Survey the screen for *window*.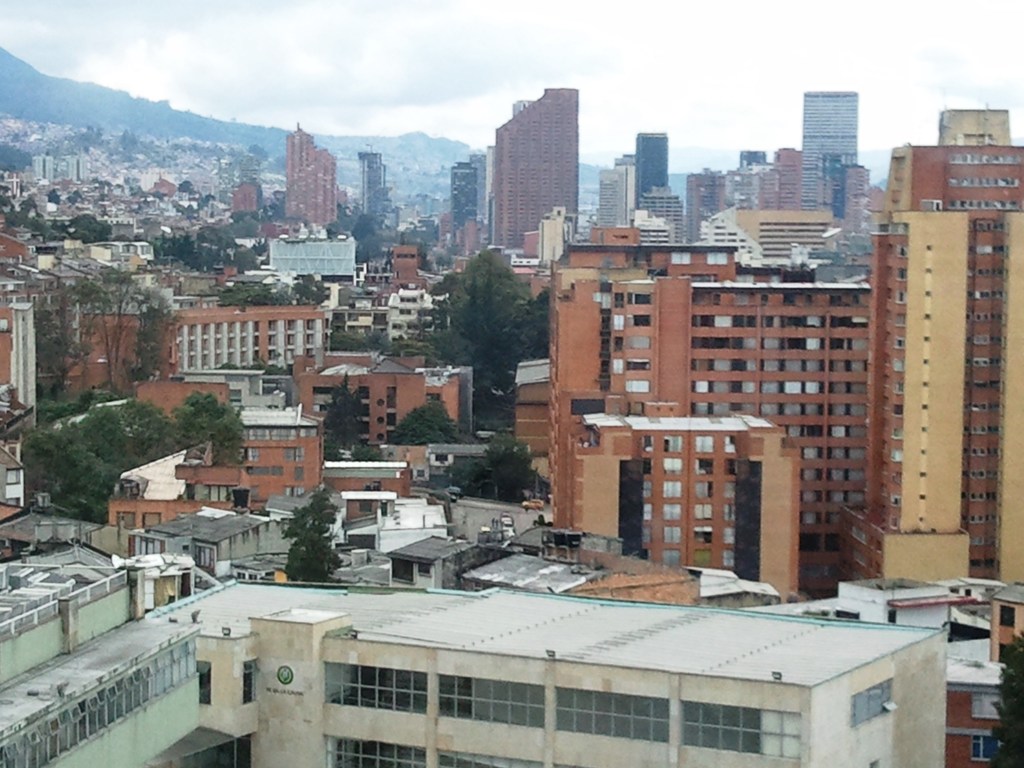
Survey found: select_region(9, 467, 22, 486).
